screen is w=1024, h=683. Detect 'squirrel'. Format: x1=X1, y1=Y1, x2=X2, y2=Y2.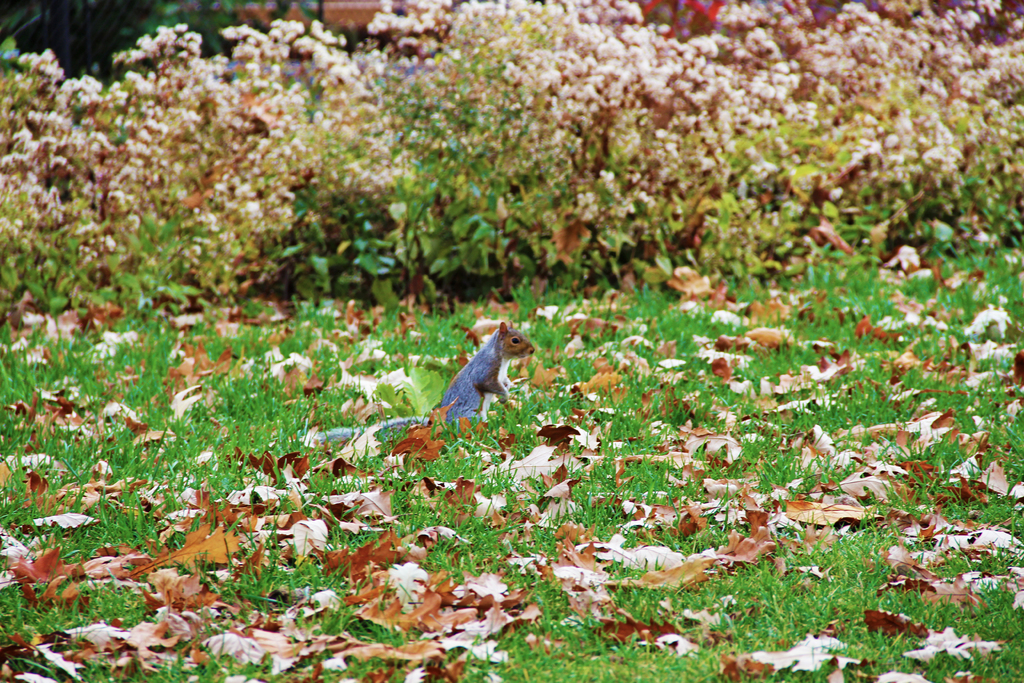
x1=308, y1=318, x2=543, y2=443.
